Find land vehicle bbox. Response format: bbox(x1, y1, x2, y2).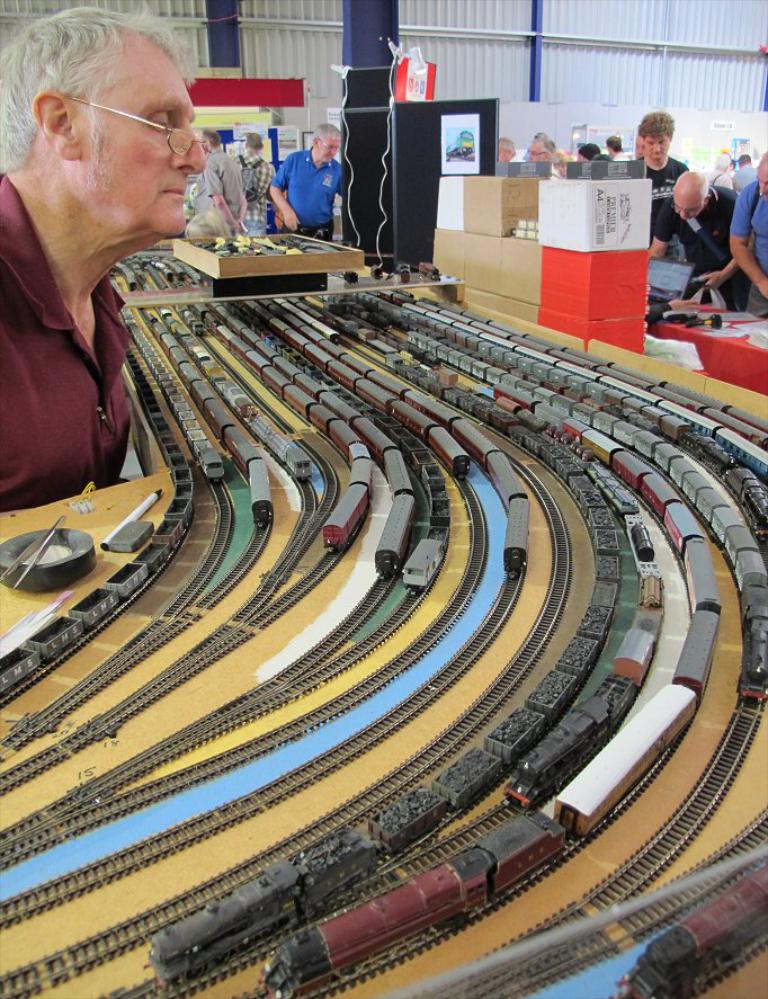
bbox(0, 252, 767, 998).
